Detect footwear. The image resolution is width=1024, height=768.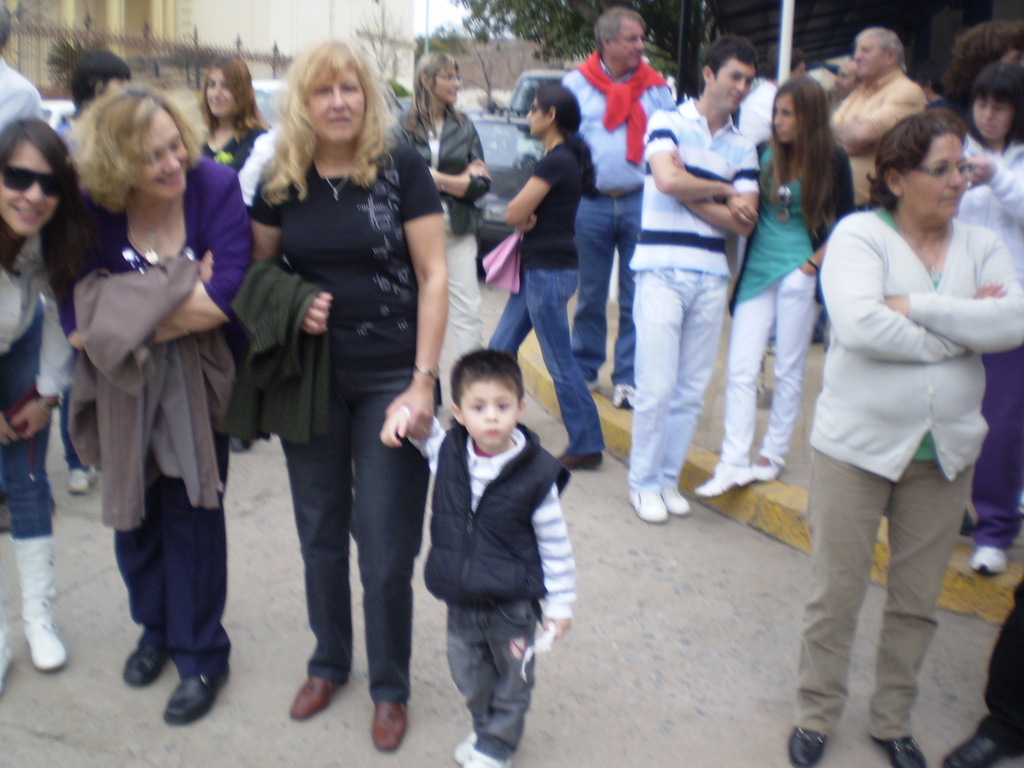
<box>159,659,228,724</box>.
